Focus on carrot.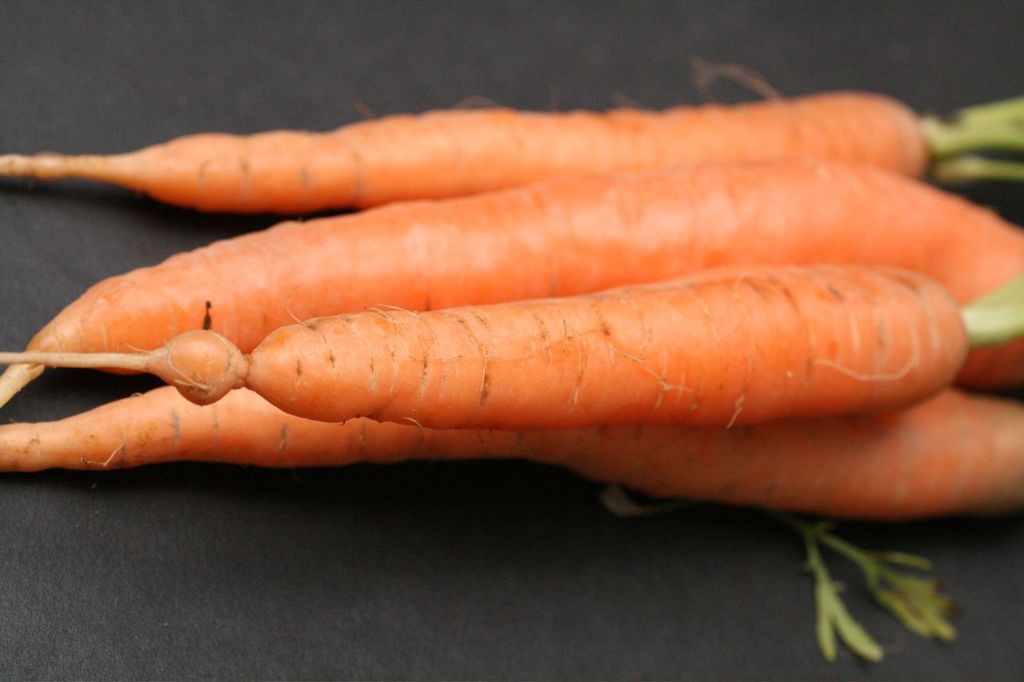
Focused at box=[0, 85, 1023, 211].
